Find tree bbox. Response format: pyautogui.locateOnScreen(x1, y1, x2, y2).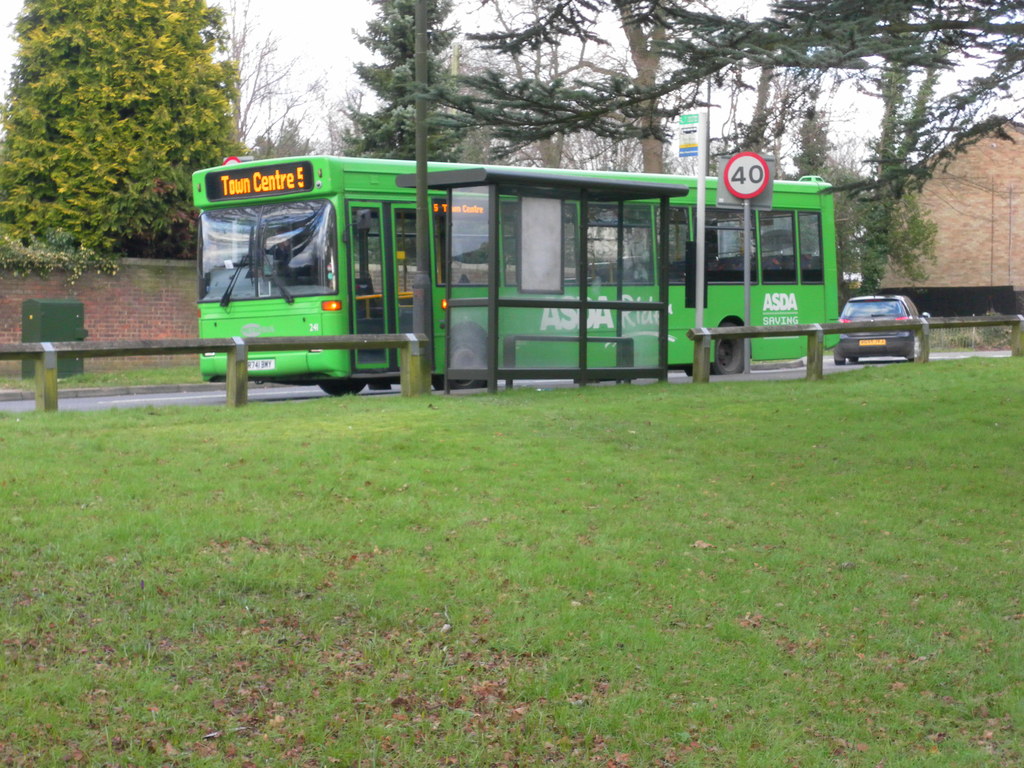
pyautogui.locateOnScreen(771, 107, 881, 295).
